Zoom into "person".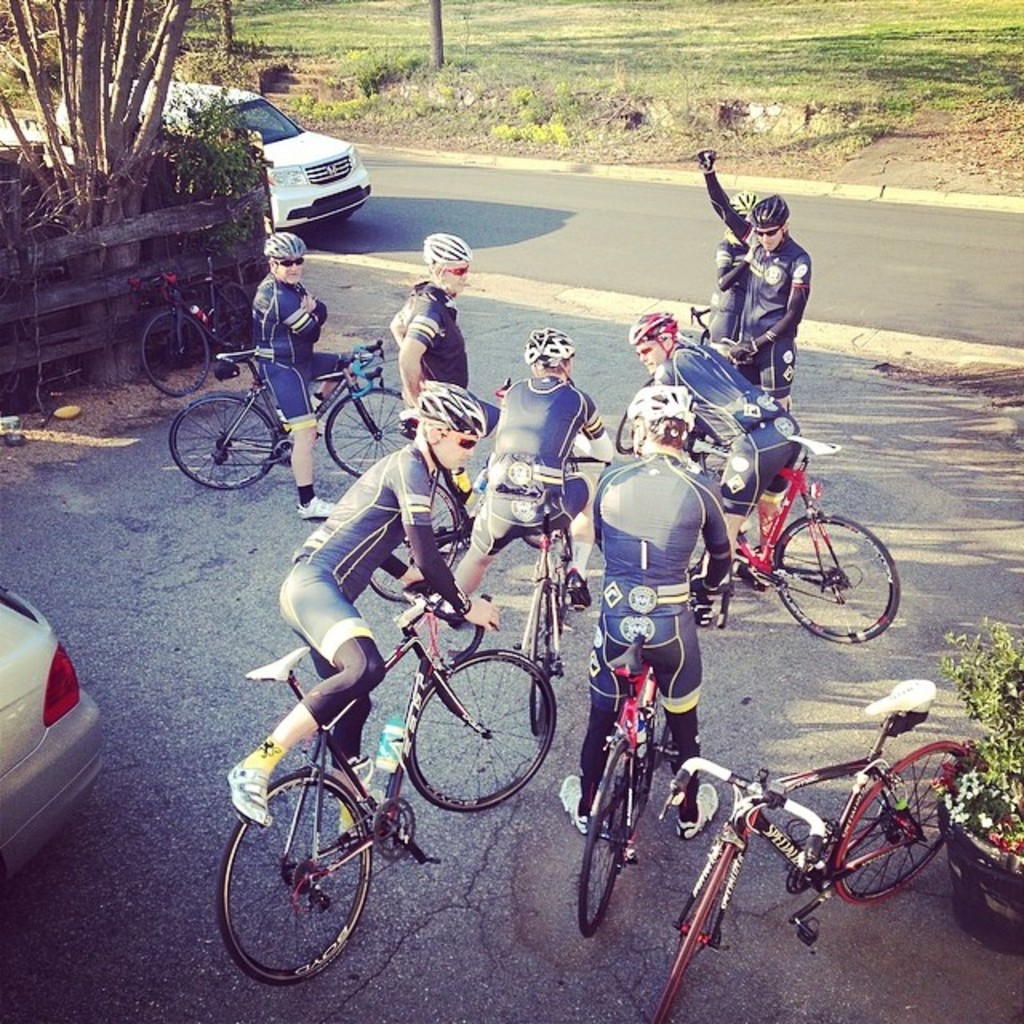
Zoom target: (218,382,506,856).
